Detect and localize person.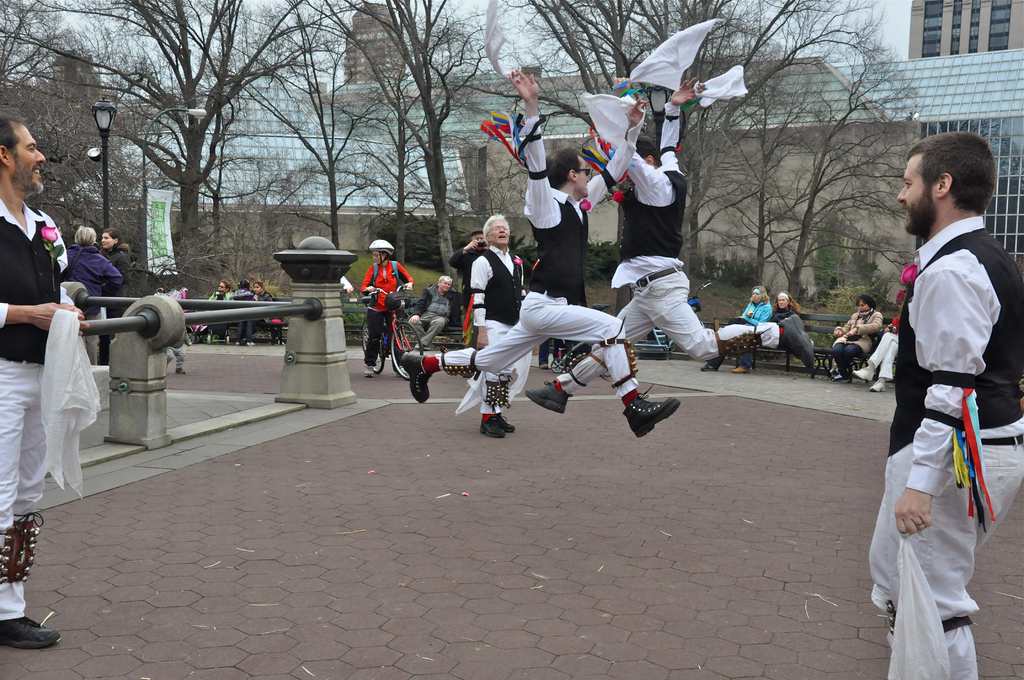
Localized at Rect(95, 227, 131, 366).
